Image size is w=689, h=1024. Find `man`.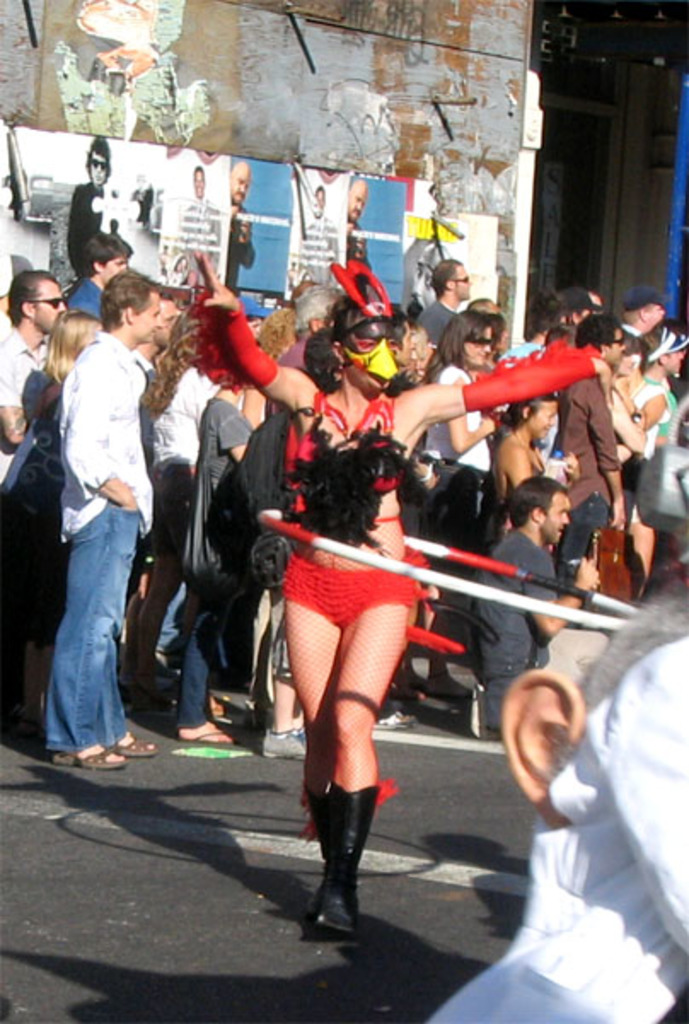
<region>176, 169, 223, 276</region>.
